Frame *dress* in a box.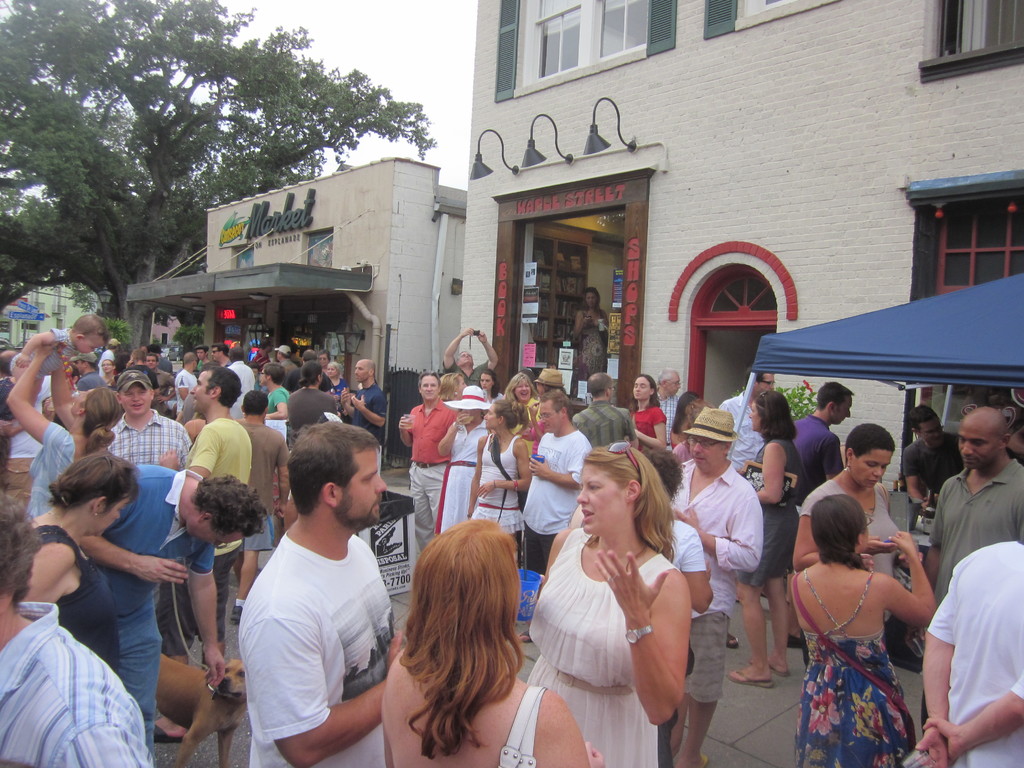
bbox=[525, 524, 682, 767].
